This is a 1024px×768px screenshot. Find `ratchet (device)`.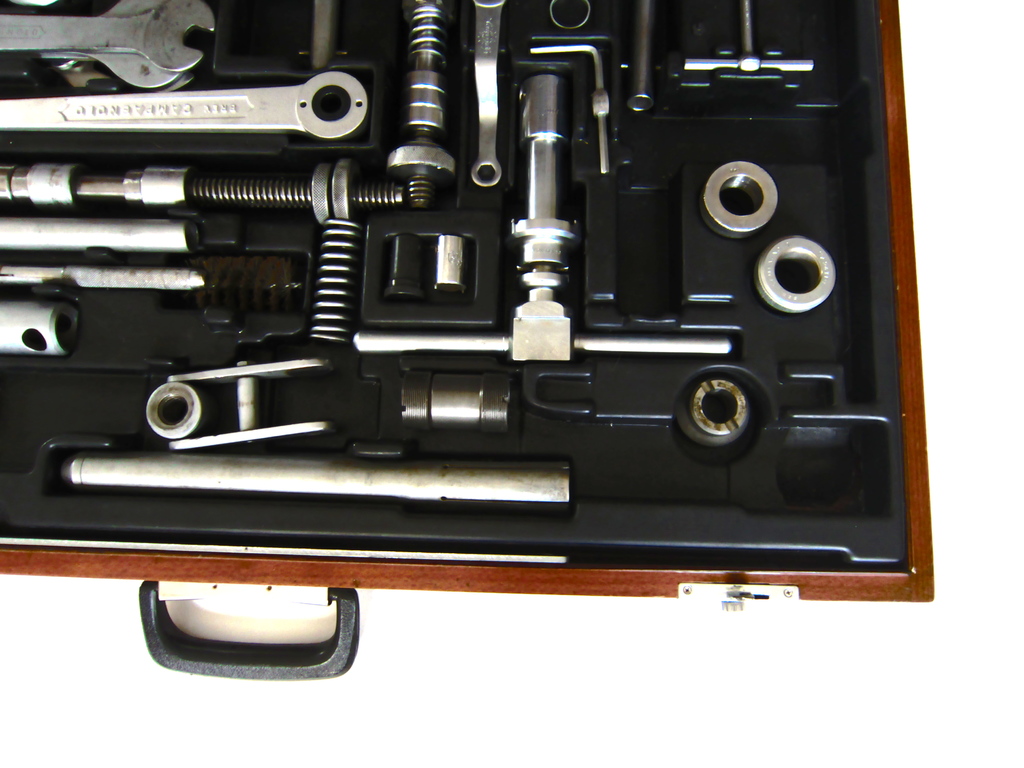
Bounding box: 0/0/221/74.
